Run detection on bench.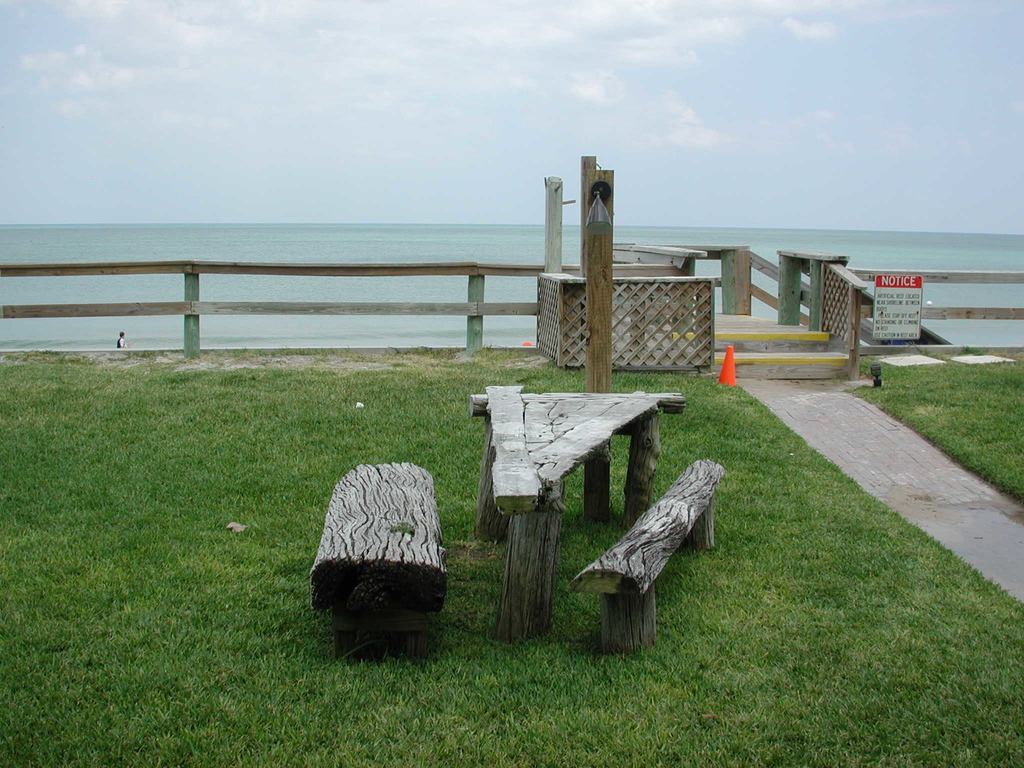
Result: x1=480 y1=374 x2=678 y2=549.
